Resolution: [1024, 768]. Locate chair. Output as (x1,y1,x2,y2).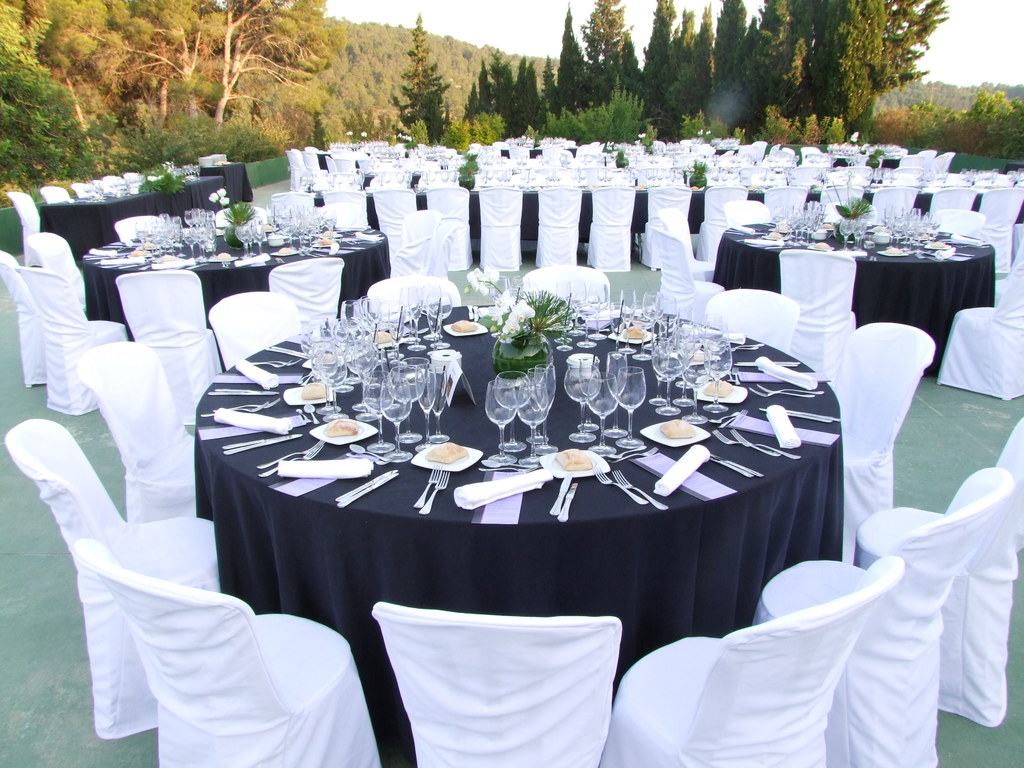
(596,552,904,767).
